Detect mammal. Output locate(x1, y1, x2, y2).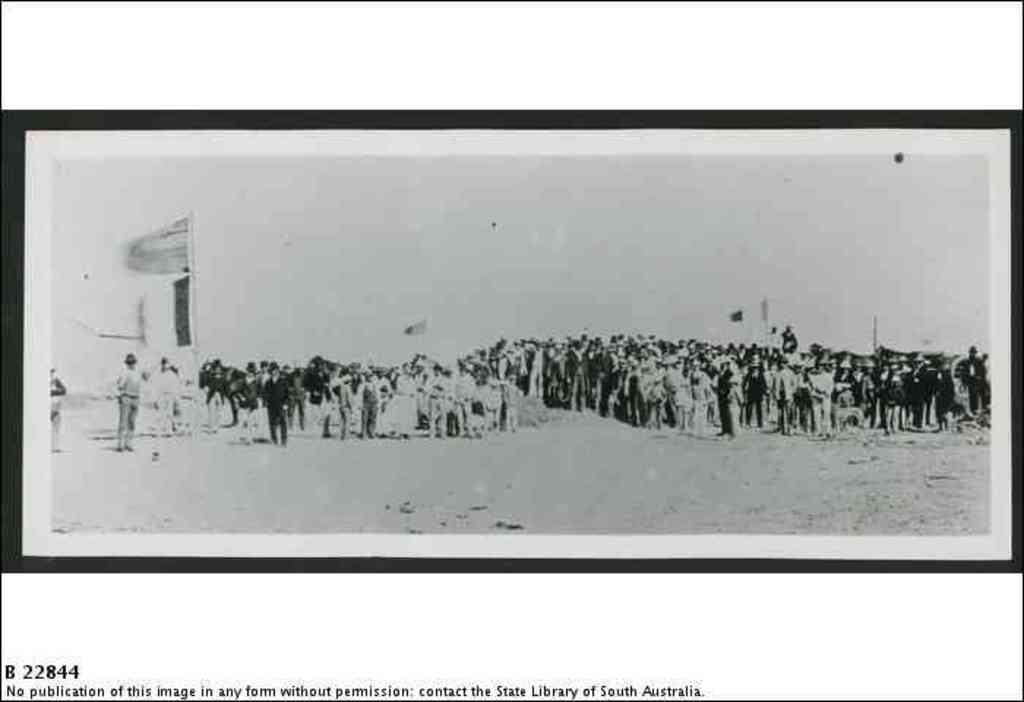
locate(146, 355, 184, 462).
